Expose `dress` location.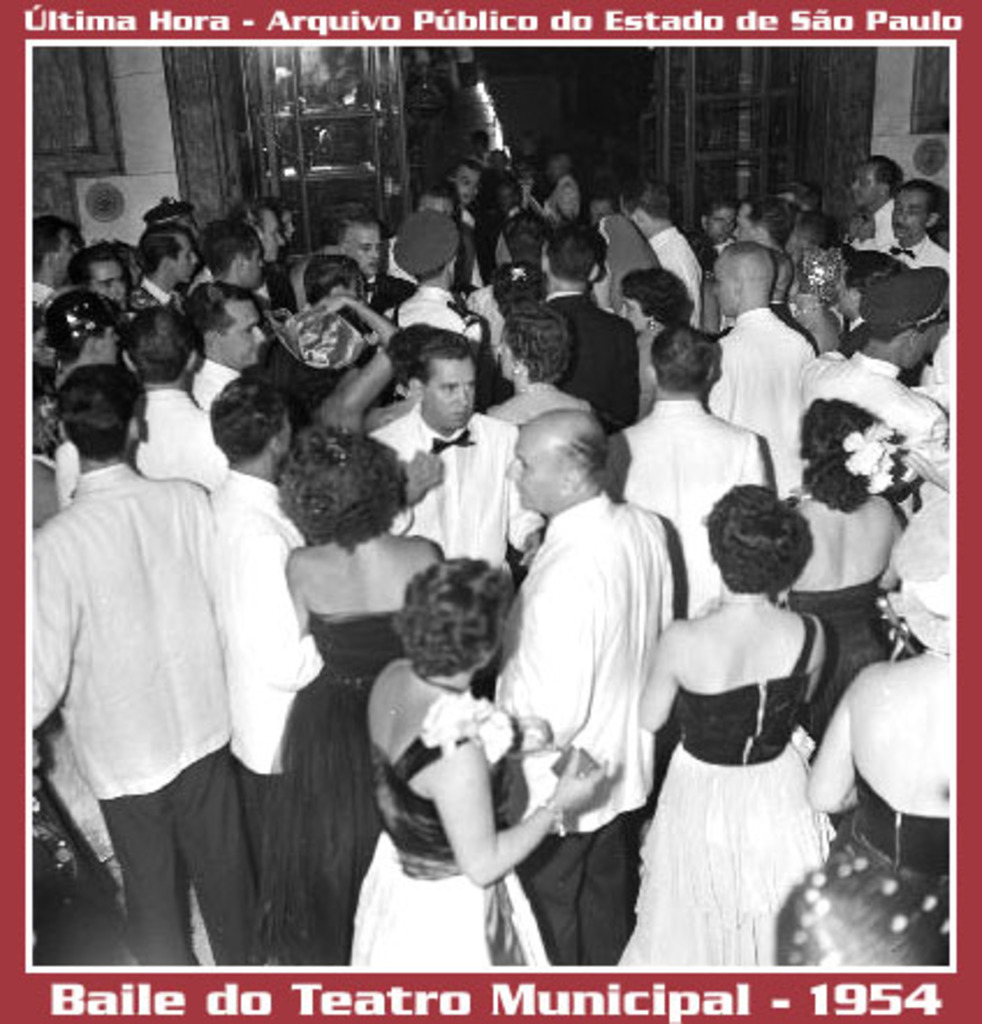
Exposed at l=776, t=582, r=894, b=758.
